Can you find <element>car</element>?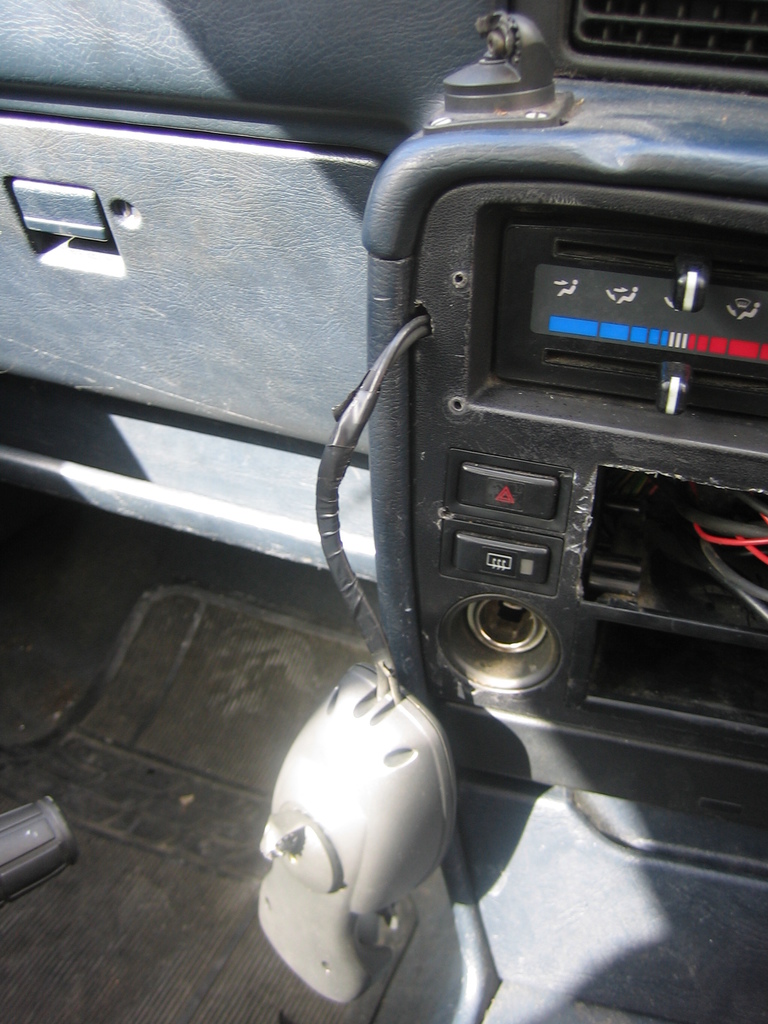
Yes, bounding box: box=[0, 0, 767, 1022].
